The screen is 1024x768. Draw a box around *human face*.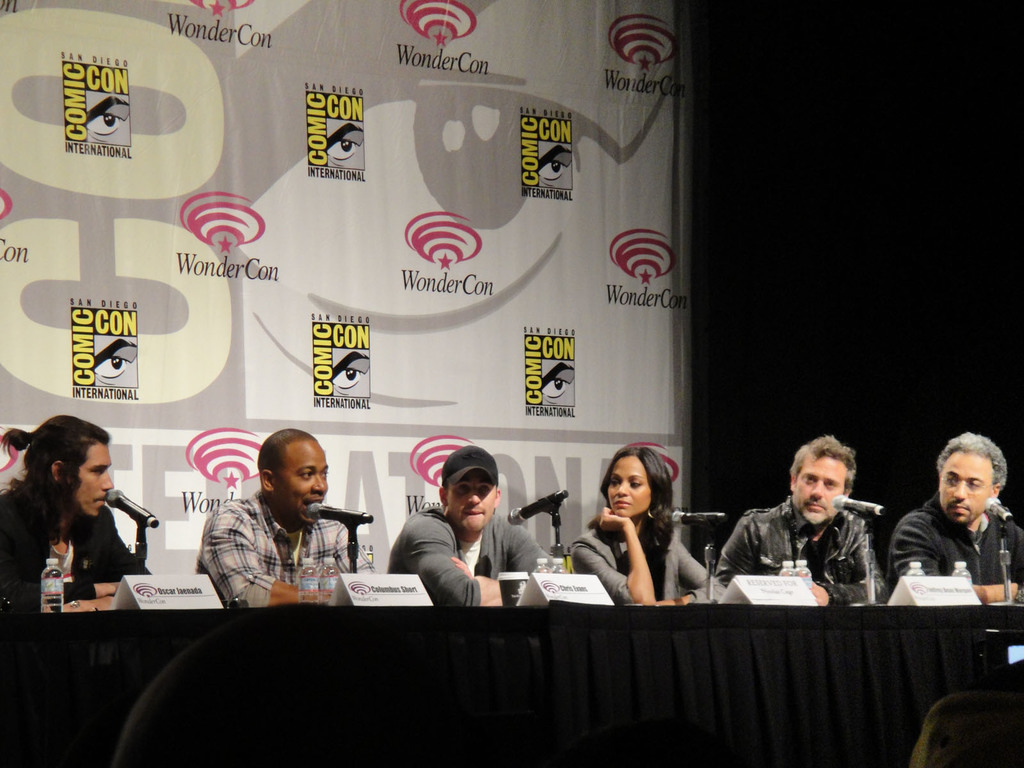
<bbox>794, 456, 848, 522</bbox>.
